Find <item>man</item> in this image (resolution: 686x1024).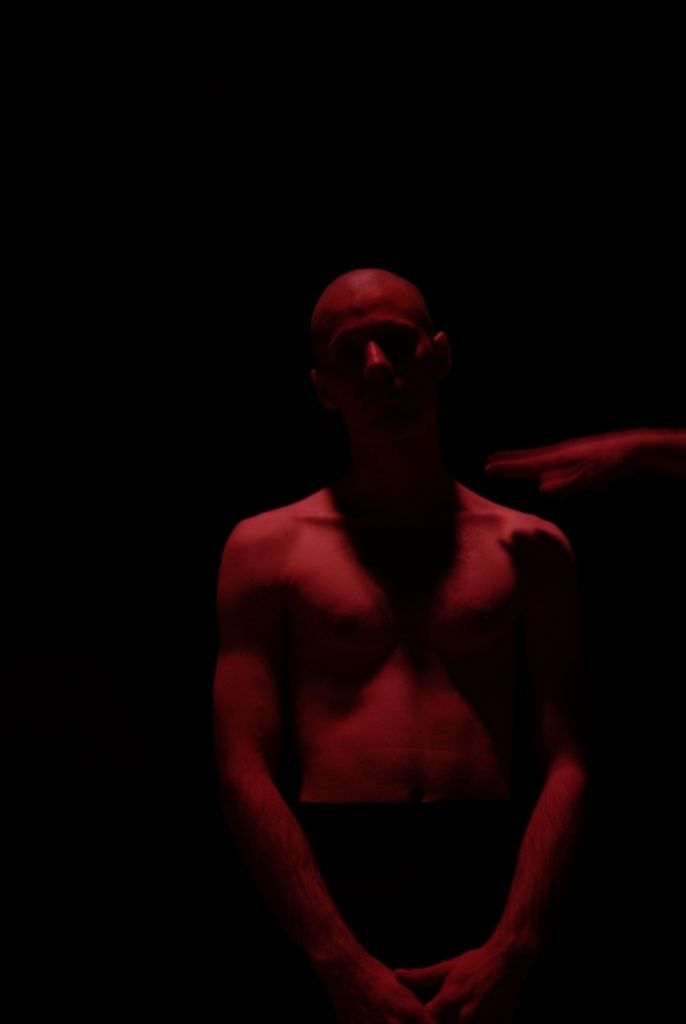
[183, 224, 621, 993].
